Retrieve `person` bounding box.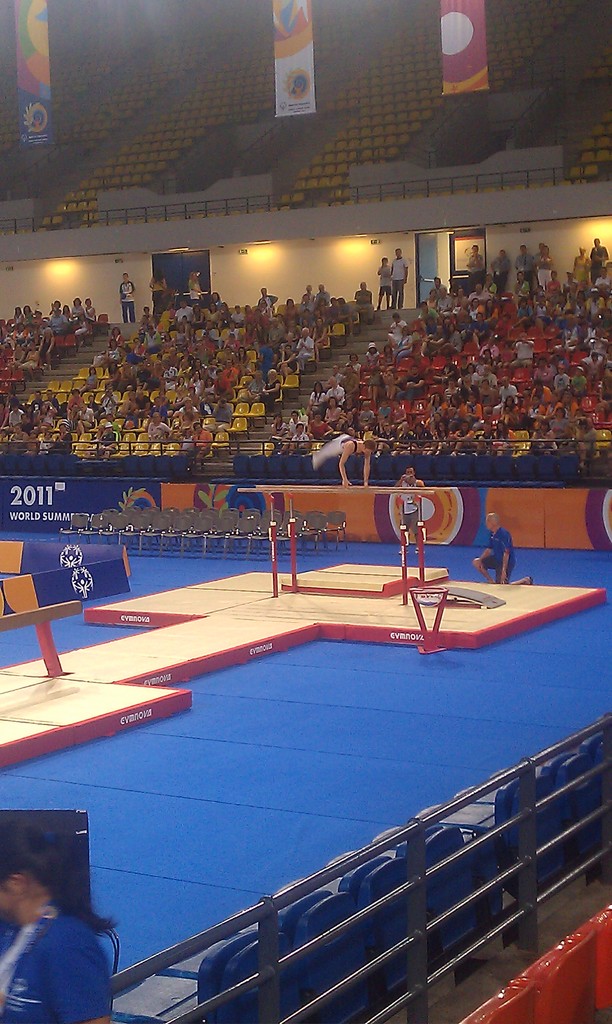
Bounding box: [x1=10, y1=344, x2=27, y2=376].
